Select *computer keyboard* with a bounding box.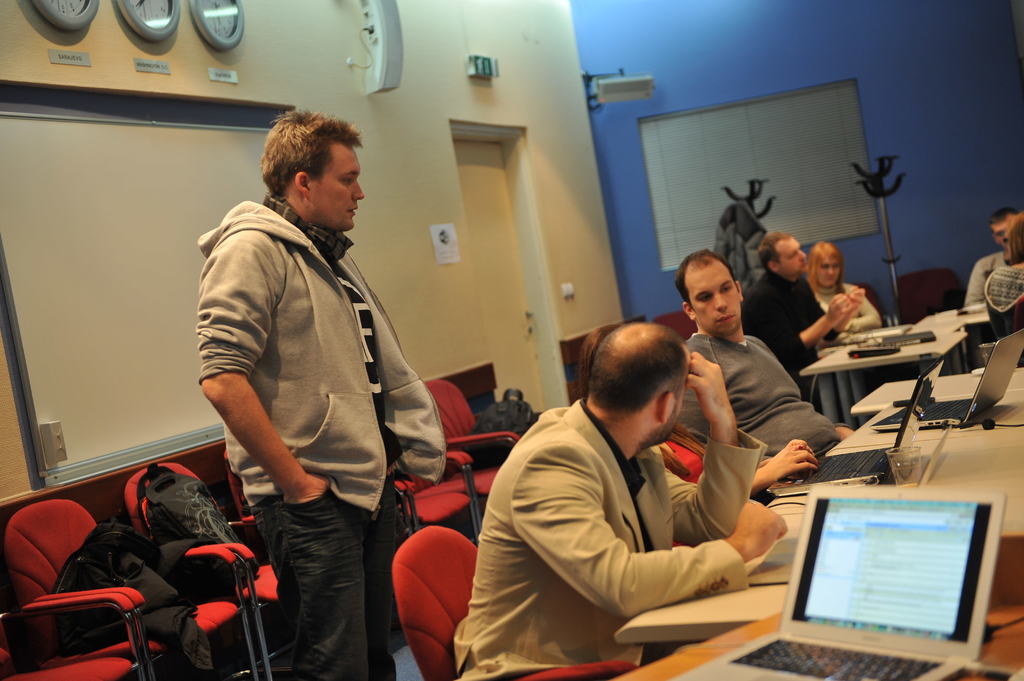
bbox=[726, 639, 941, 680].
